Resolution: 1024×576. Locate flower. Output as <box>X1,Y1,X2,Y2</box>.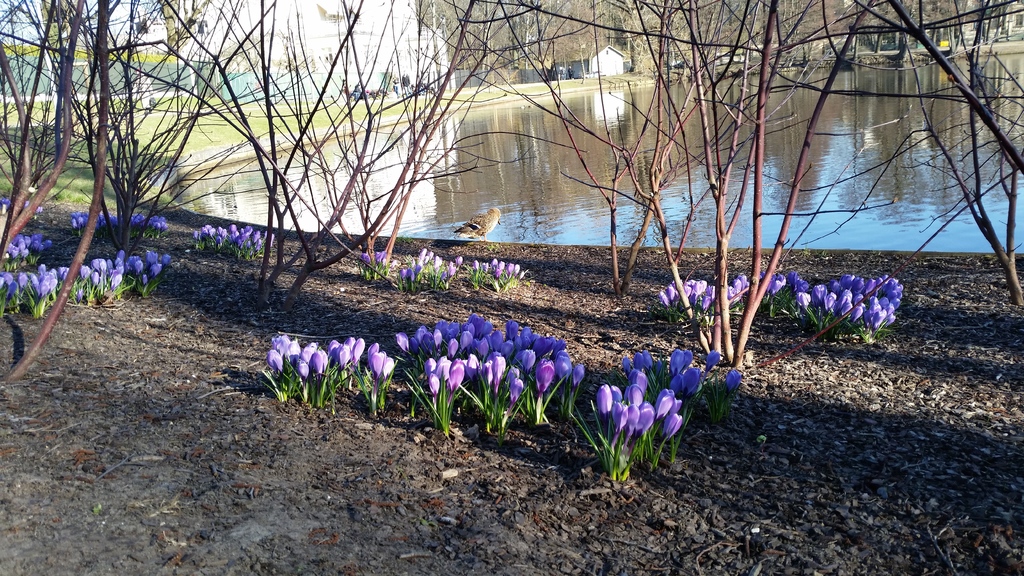
<box>761,270,785,298</box>.
